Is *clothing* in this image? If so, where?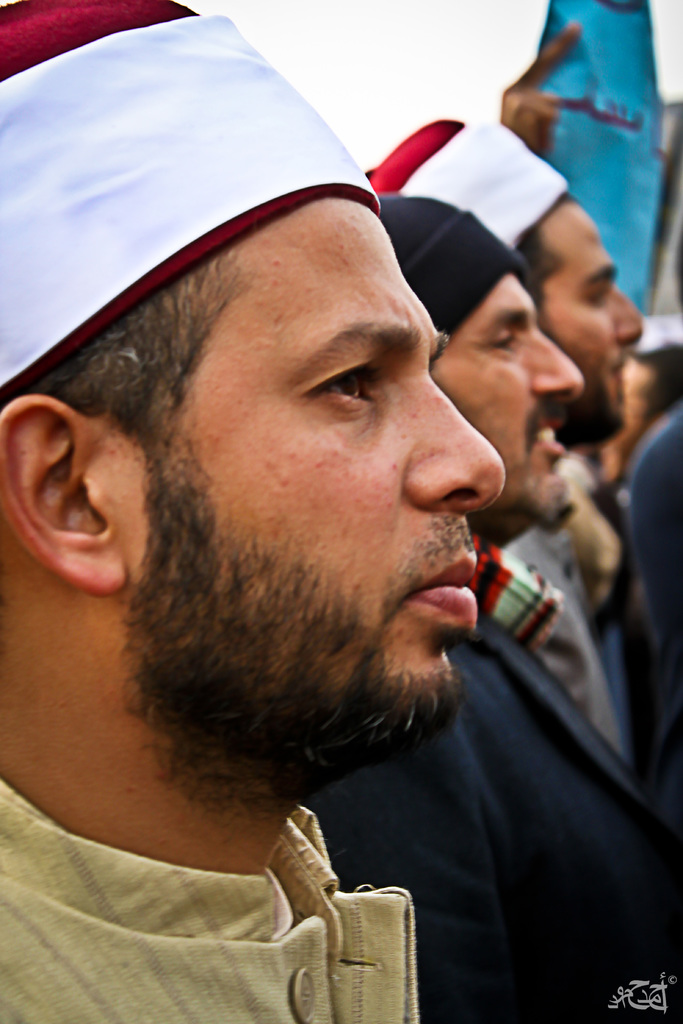
Yes, at BBox(621, 400, 682, 776).
